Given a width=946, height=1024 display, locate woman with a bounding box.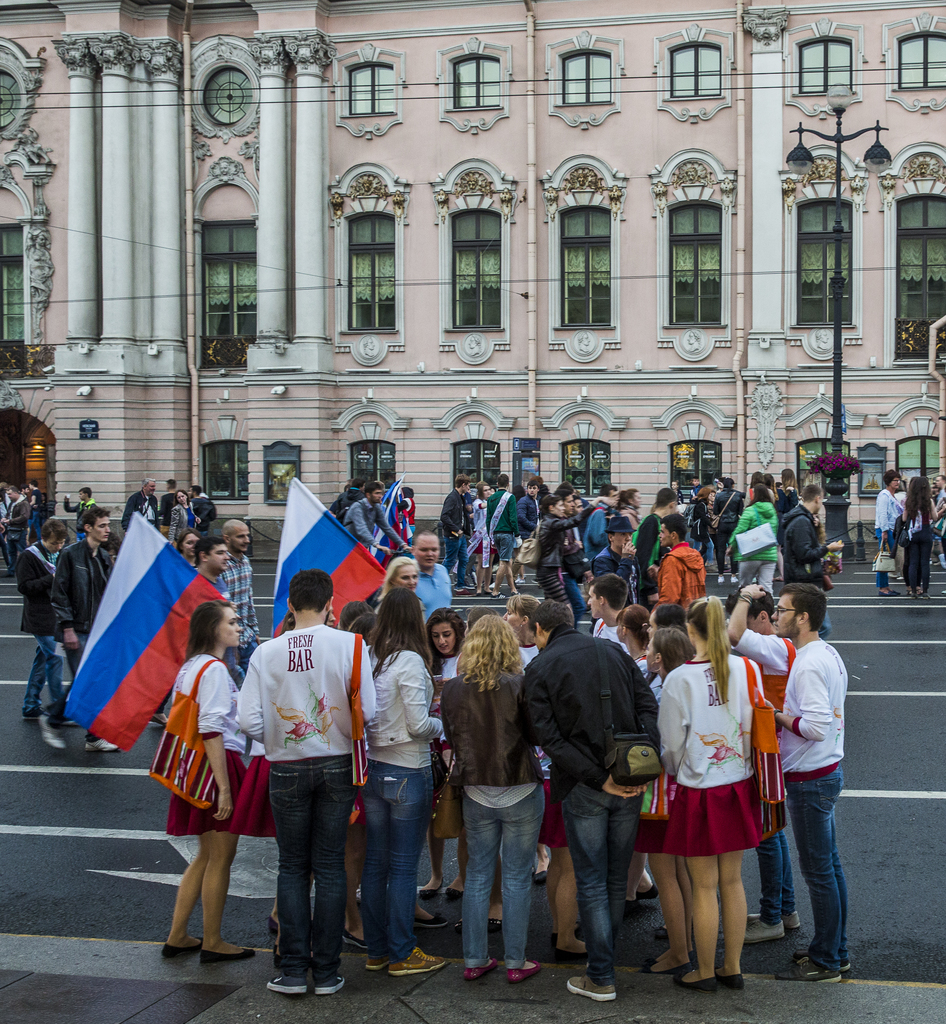
Located: 888 475 940 597.
